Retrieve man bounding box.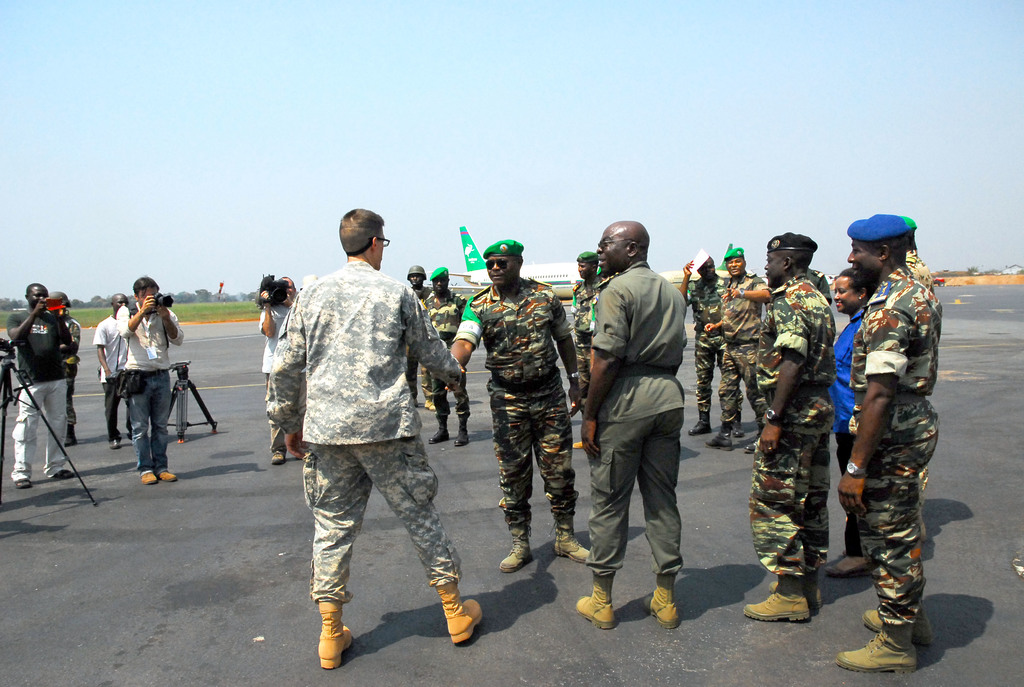
Bounding box: pyautogui.locateOnScreen(257, 274, 300, 469).
